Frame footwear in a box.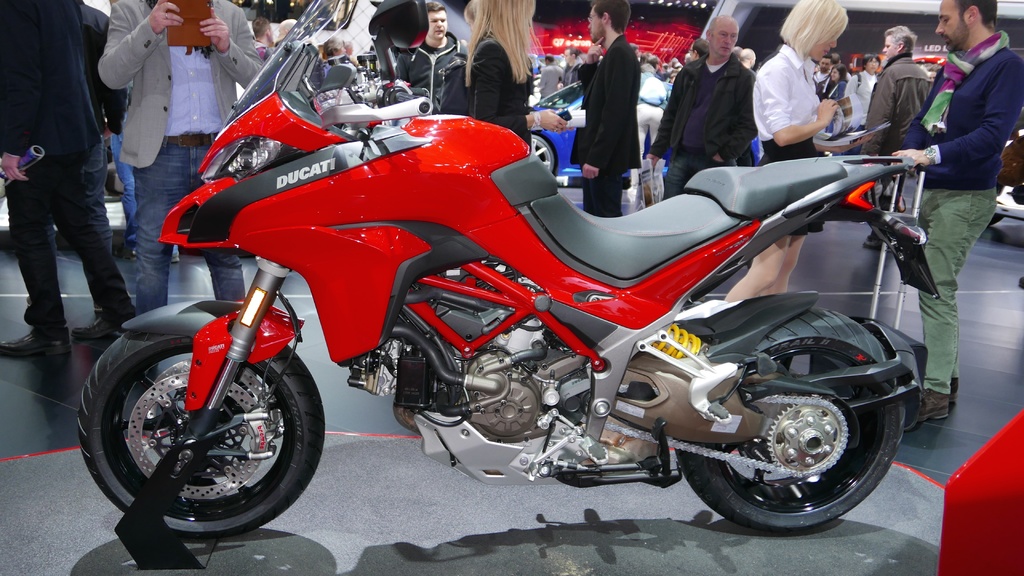
x1=950, y1=378, x2=961, y2=396.
